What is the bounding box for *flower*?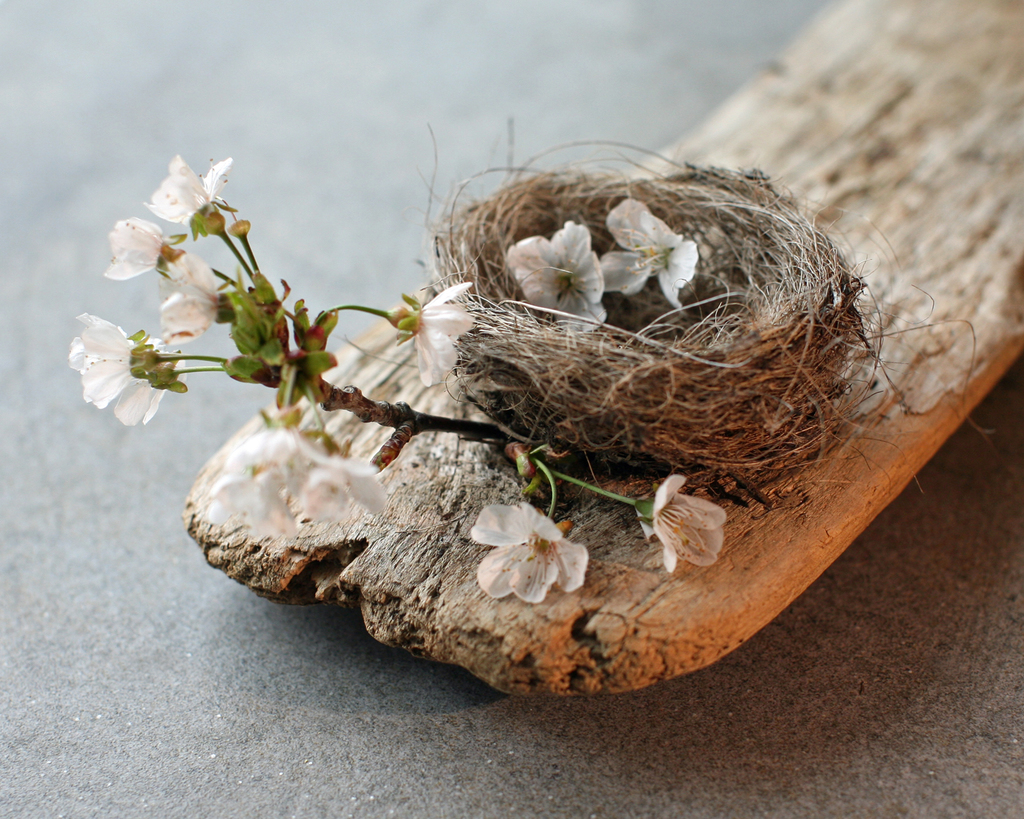
<bbox>653, 470, 728, 577</bbox>.
